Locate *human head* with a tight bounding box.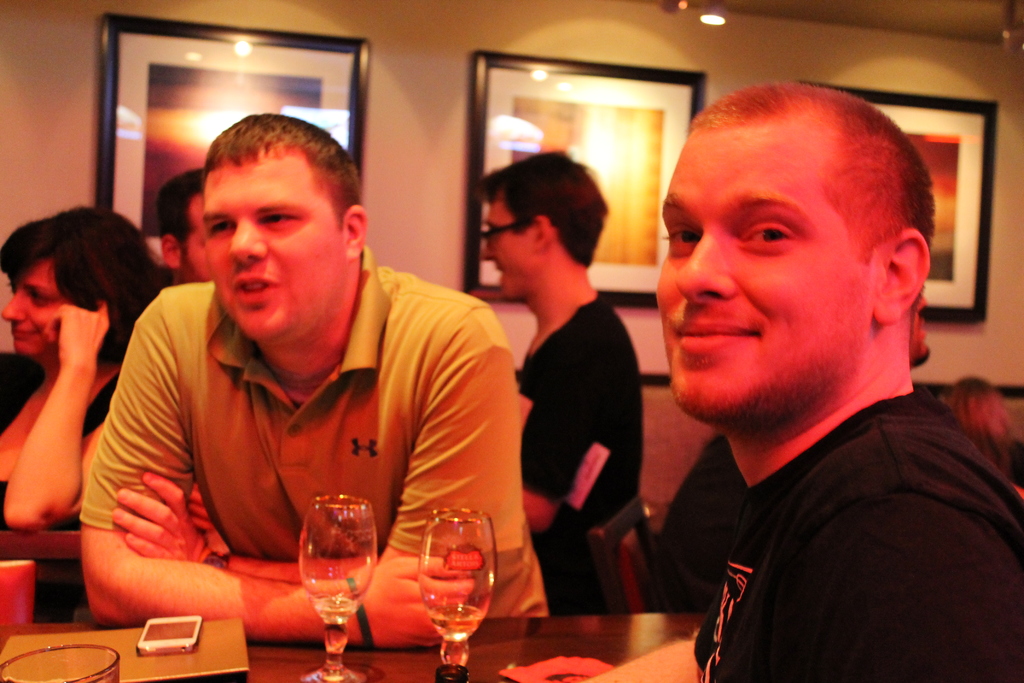
locate(0, 201, 164, 357).
